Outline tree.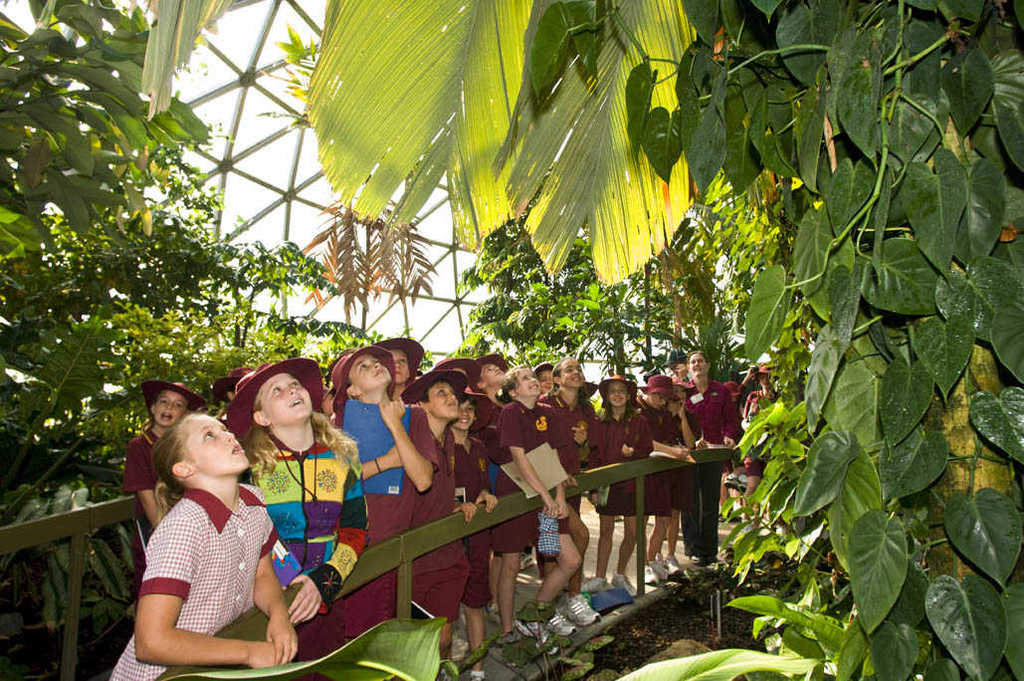
Outline: [453, 158, 688, 387].
